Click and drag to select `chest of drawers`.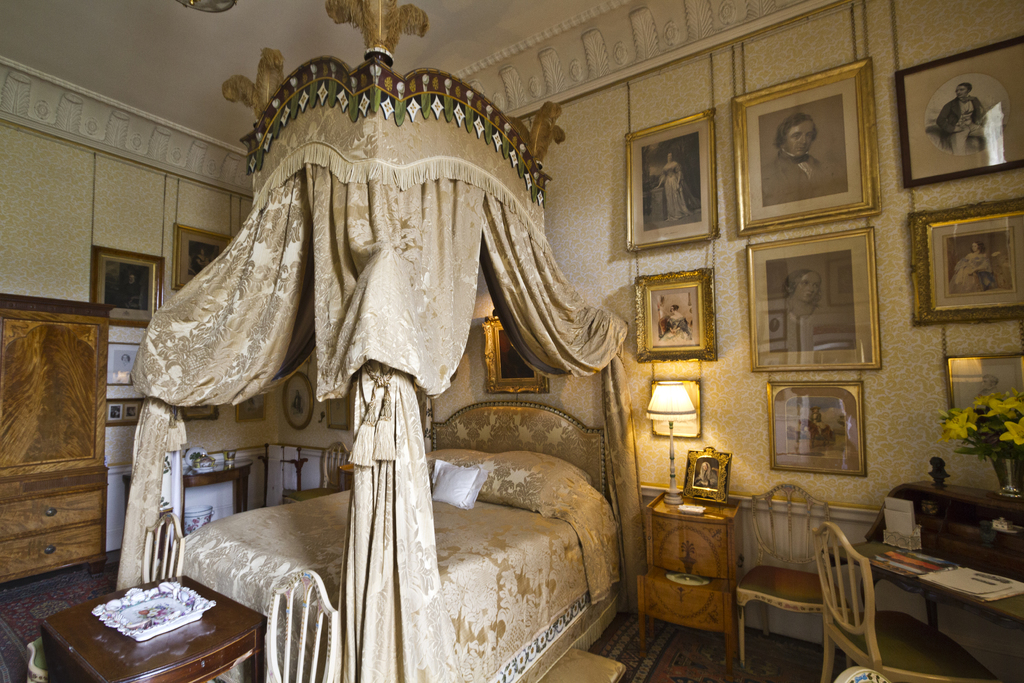
Selection: left=1, top=465, right=108, bottom=582.
